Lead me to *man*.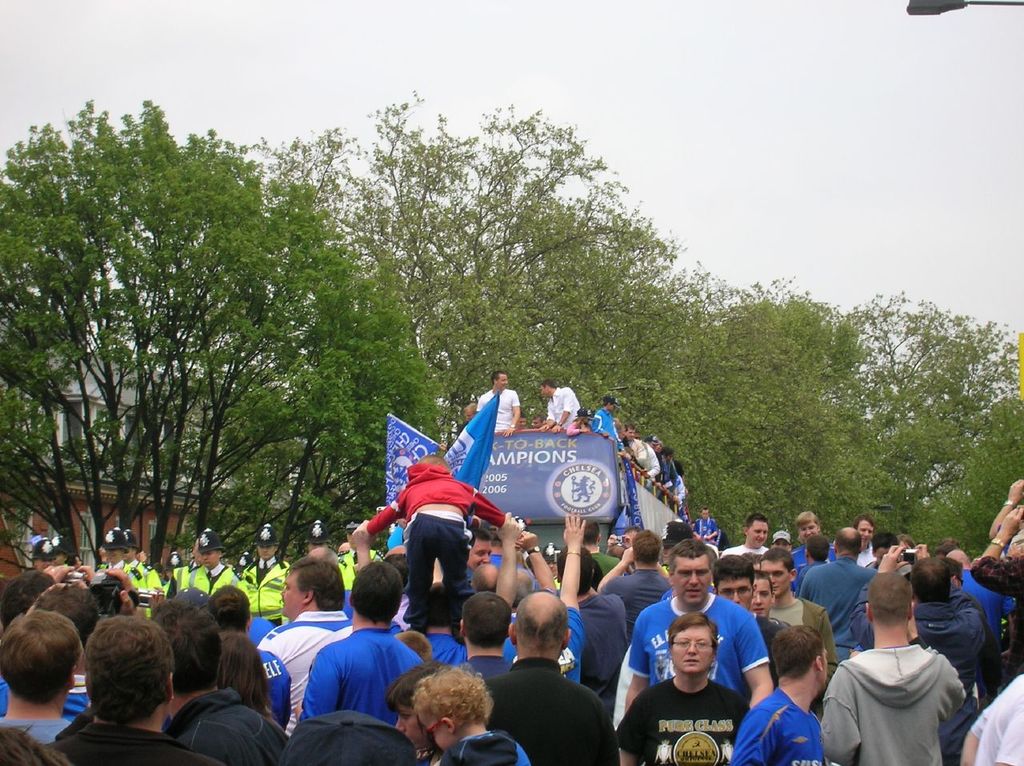
Lead to [left=801, top=531, right=877, bottom=655].
